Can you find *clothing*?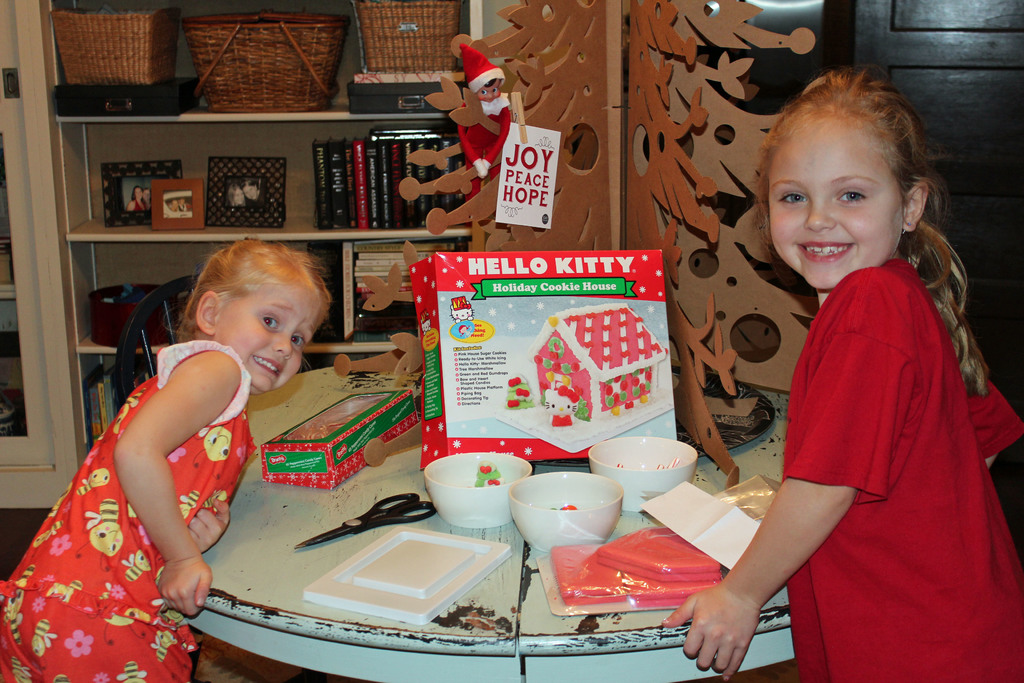
Yes, bounding box: 453 94 520 198.
